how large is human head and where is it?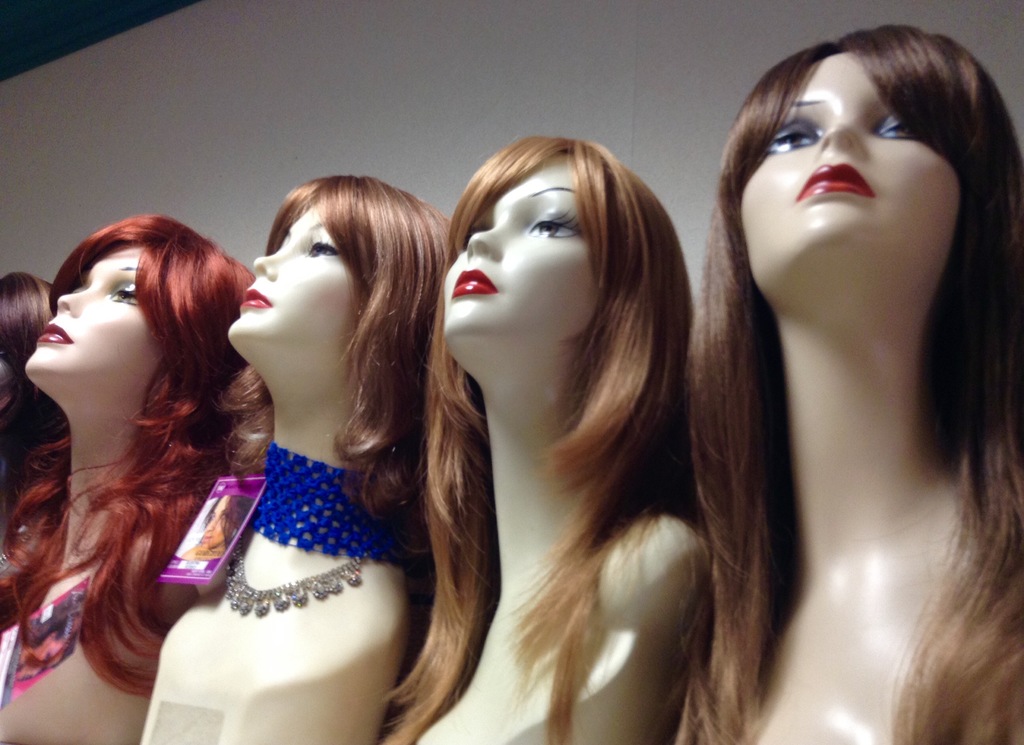
Bounding box: 19:215:255:415.
